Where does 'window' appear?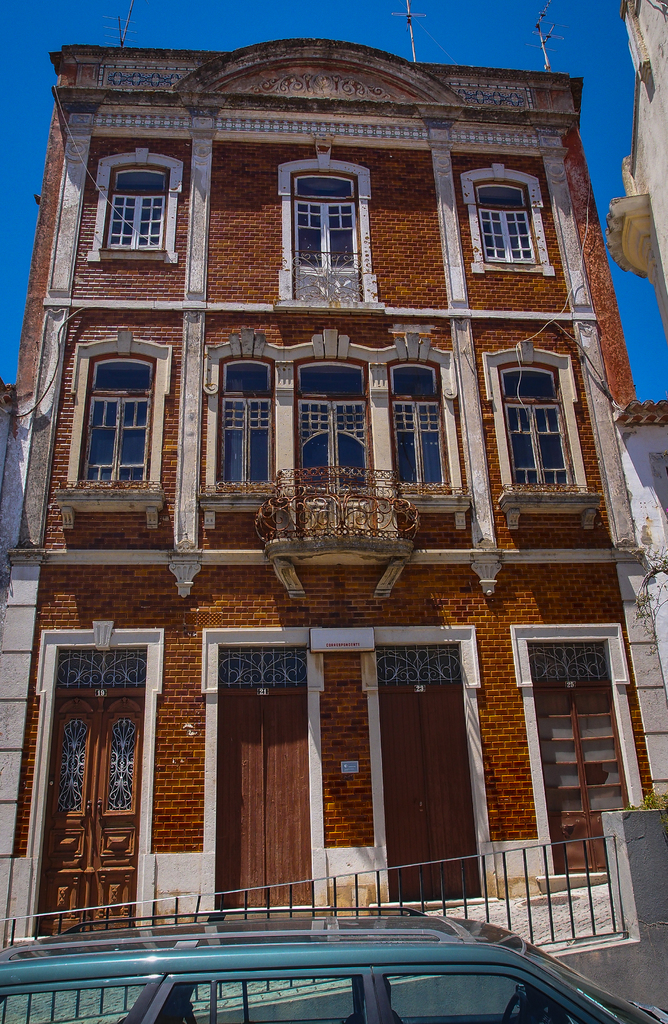
Appears at {"x1": 203, "y1": 344, "x2": 278, "y2": 531}.
